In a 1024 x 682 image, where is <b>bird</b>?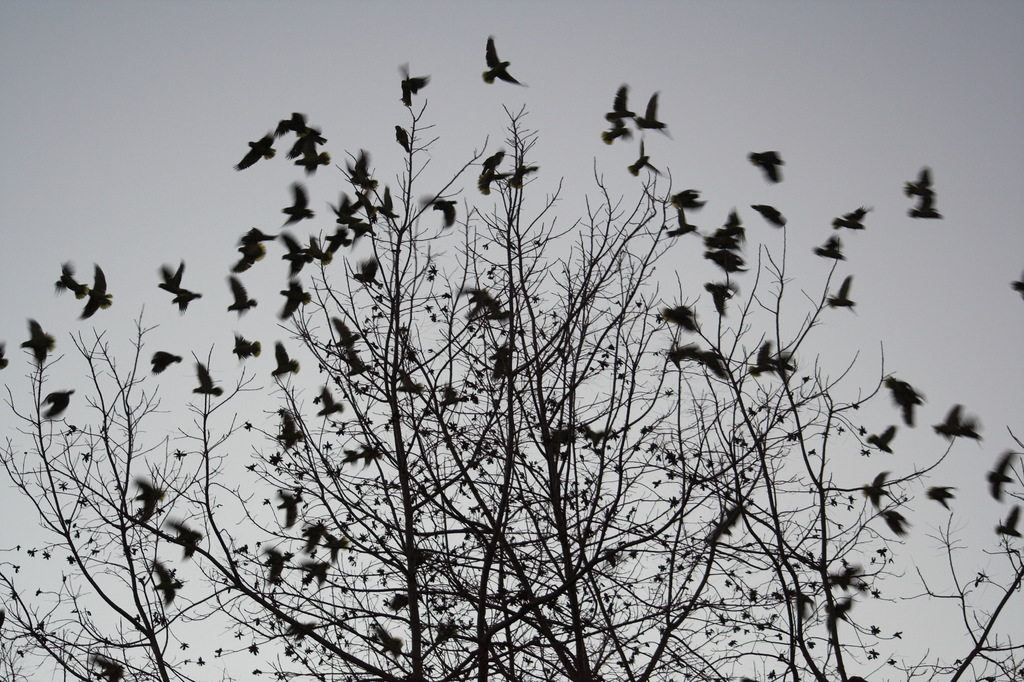
box(423, 194, 460, 227).
